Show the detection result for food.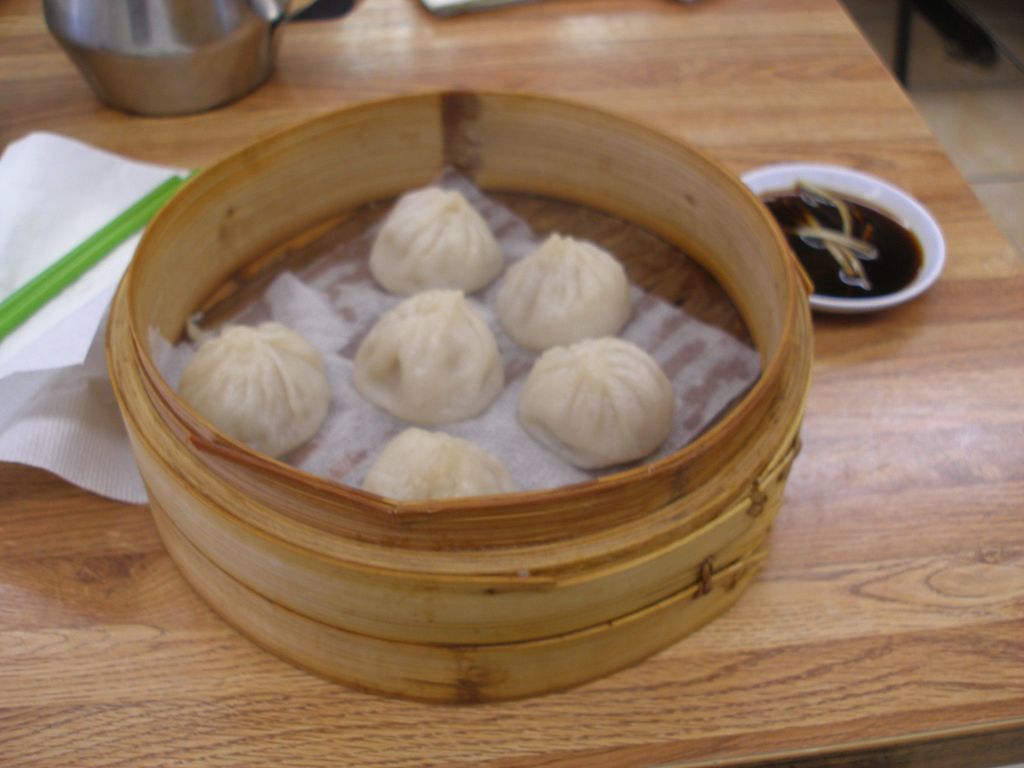
<box>515,333,678,458</box>.
